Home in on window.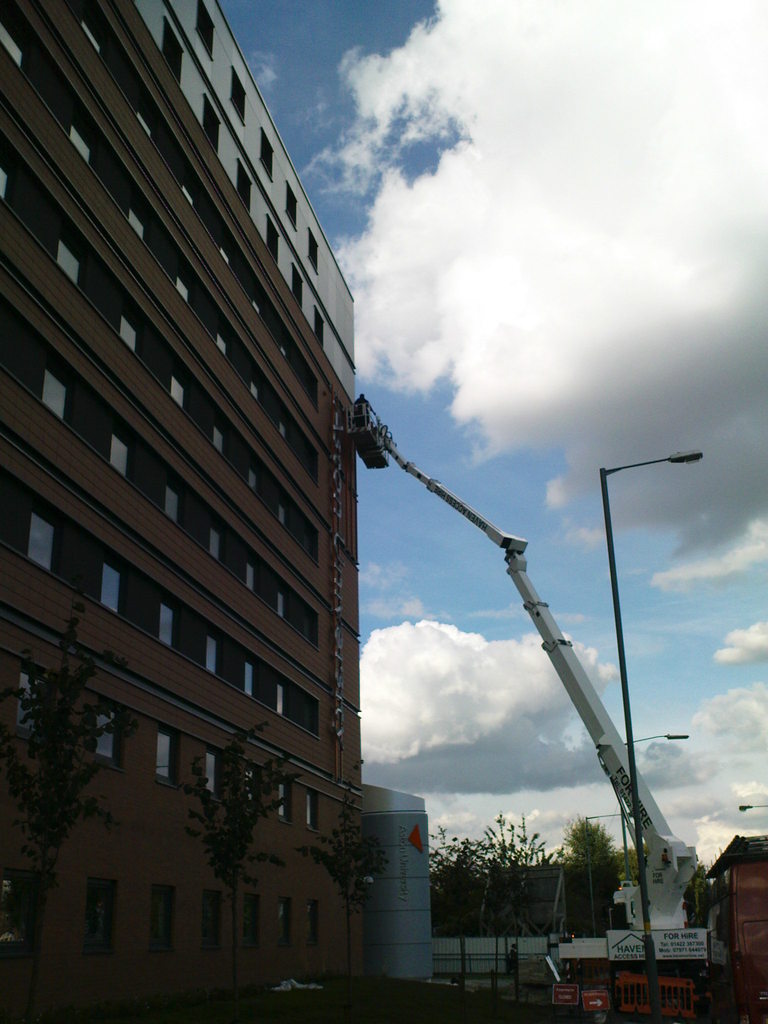
Homed in at bbox=(170, 352, 191, 413).
